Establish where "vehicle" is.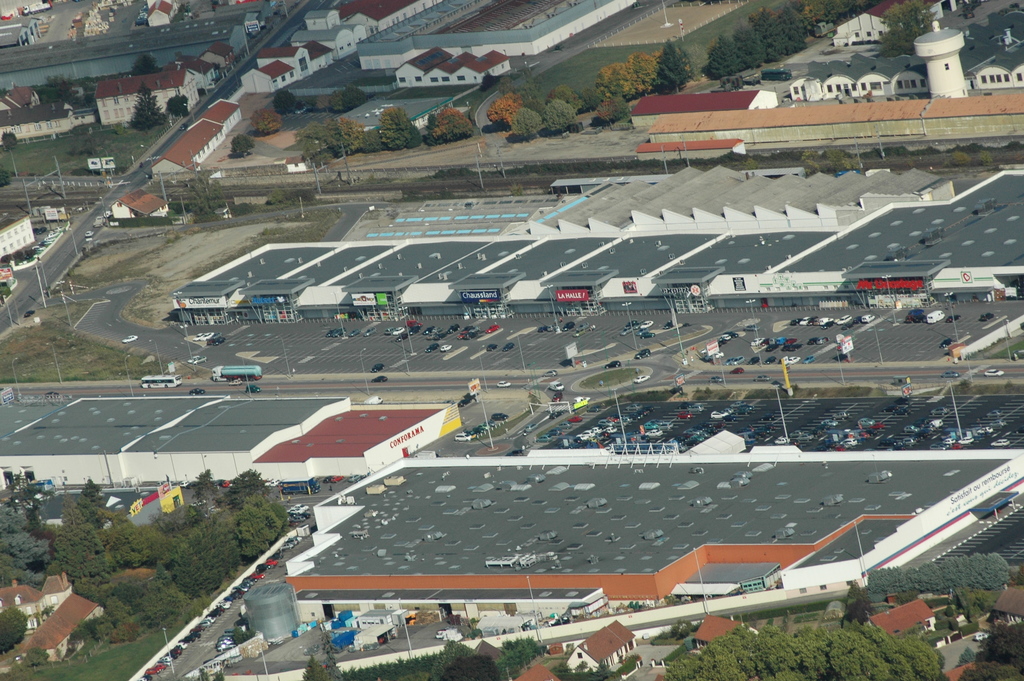
Established at bbox=(945, 314, 960, 324).
